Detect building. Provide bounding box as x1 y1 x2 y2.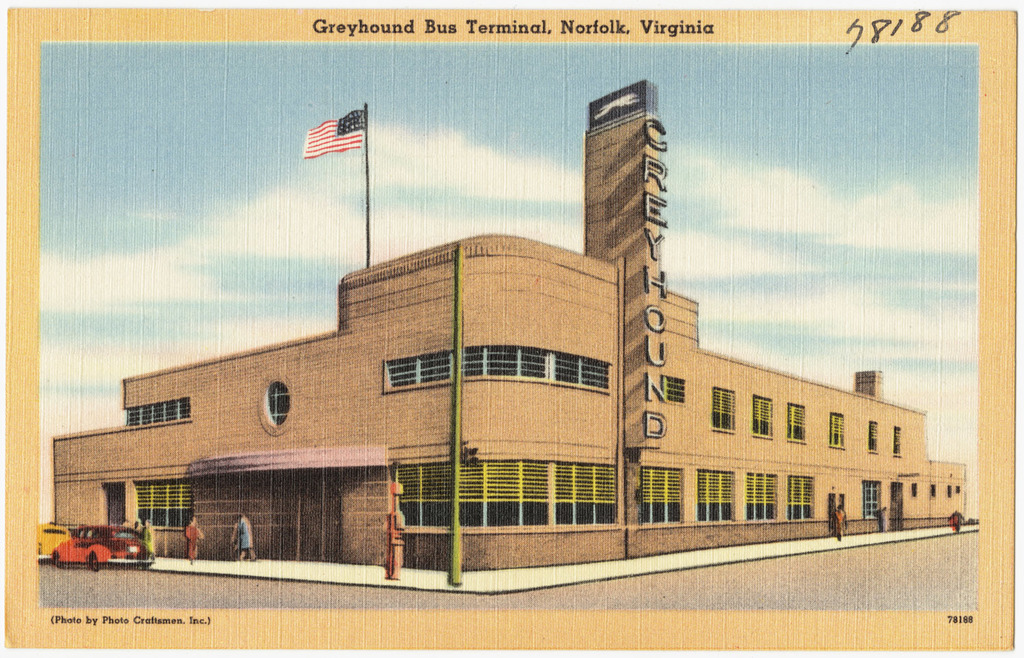
51 81 963 573.
